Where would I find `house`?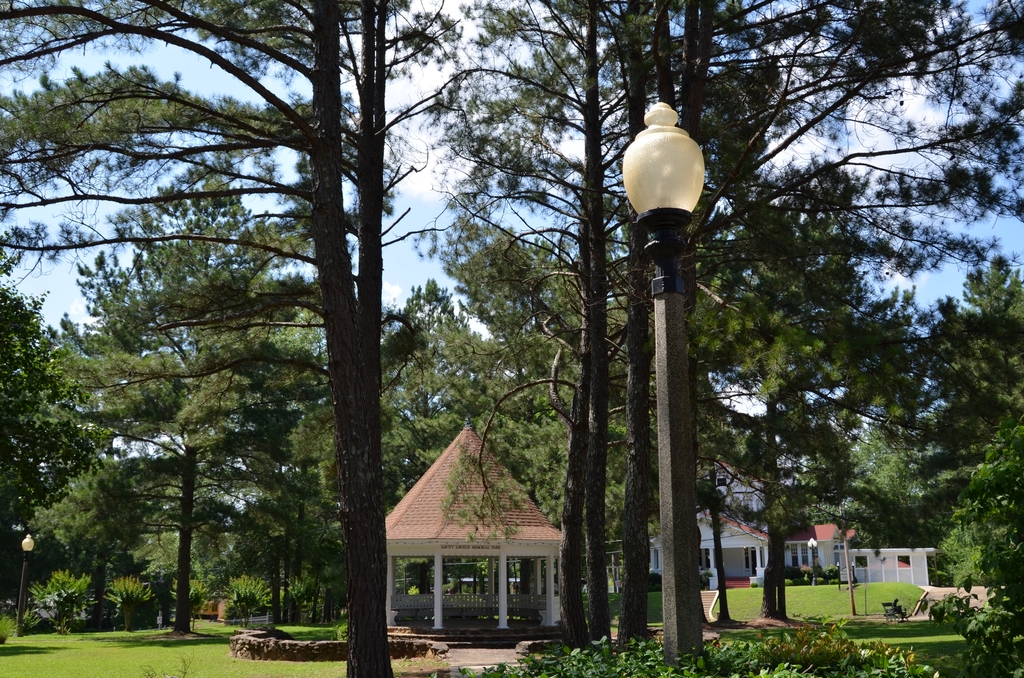
At crop(380, 419, 570, 634).
